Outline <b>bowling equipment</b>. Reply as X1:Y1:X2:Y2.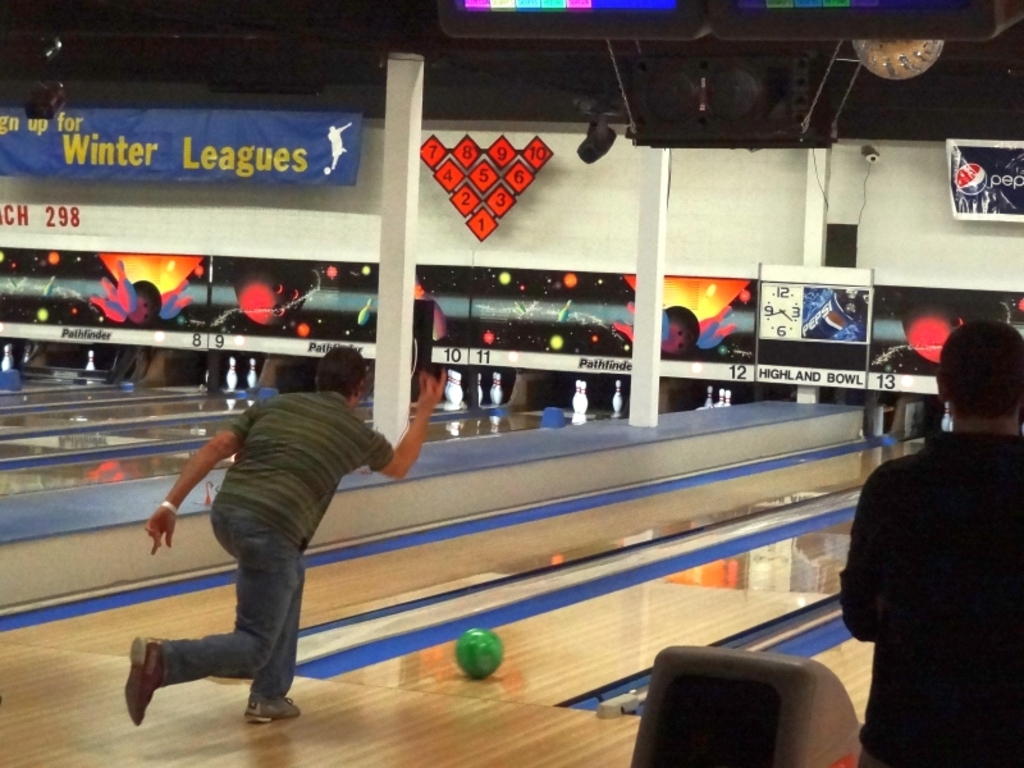
227:349:243:392.
